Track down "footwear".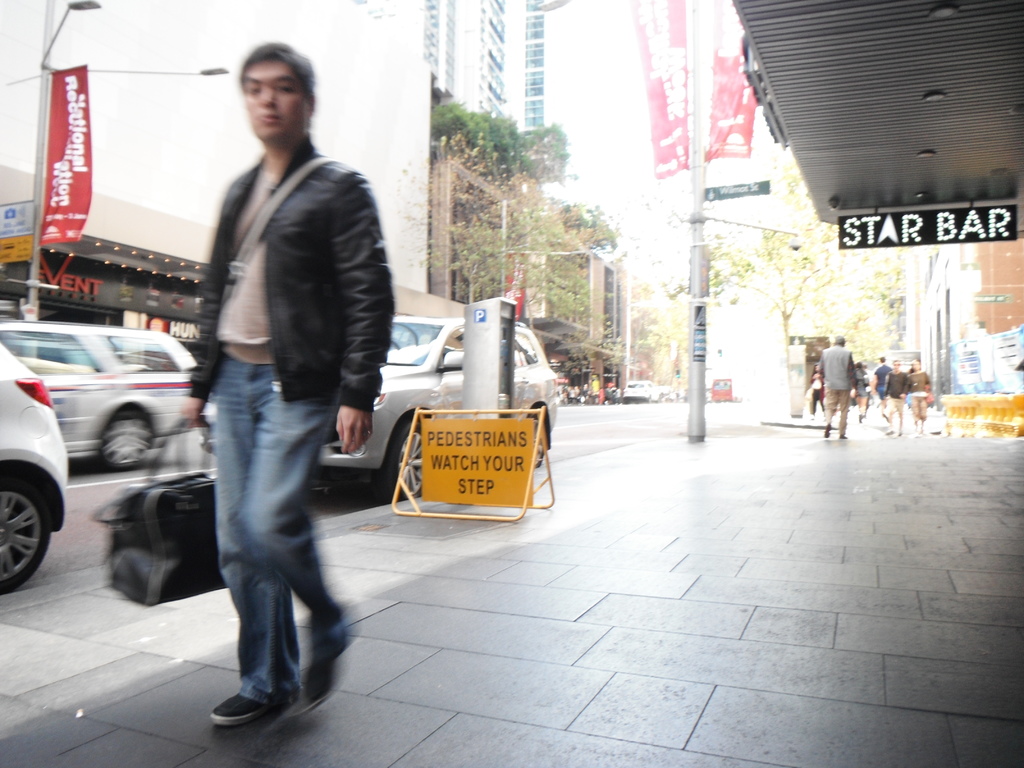
Tracked to [857,413,860,424].
